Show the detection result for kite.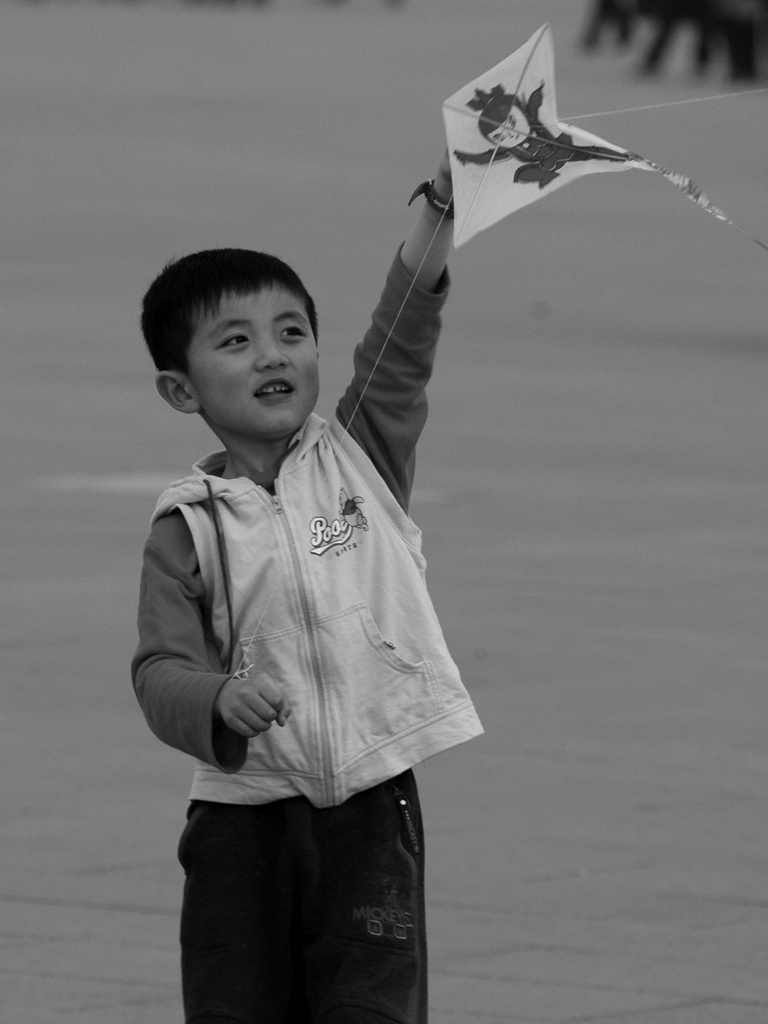
(x1=388, y1=32, x2=735, y2=253).
